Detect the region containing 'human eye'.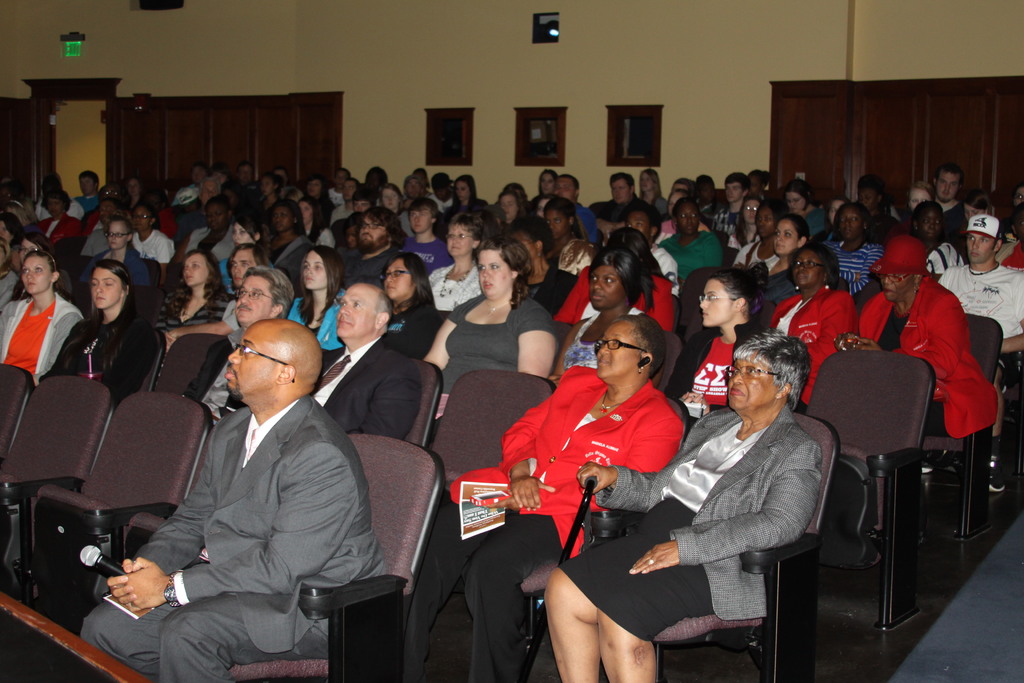
l=239, t=290, r=246, b=296.
